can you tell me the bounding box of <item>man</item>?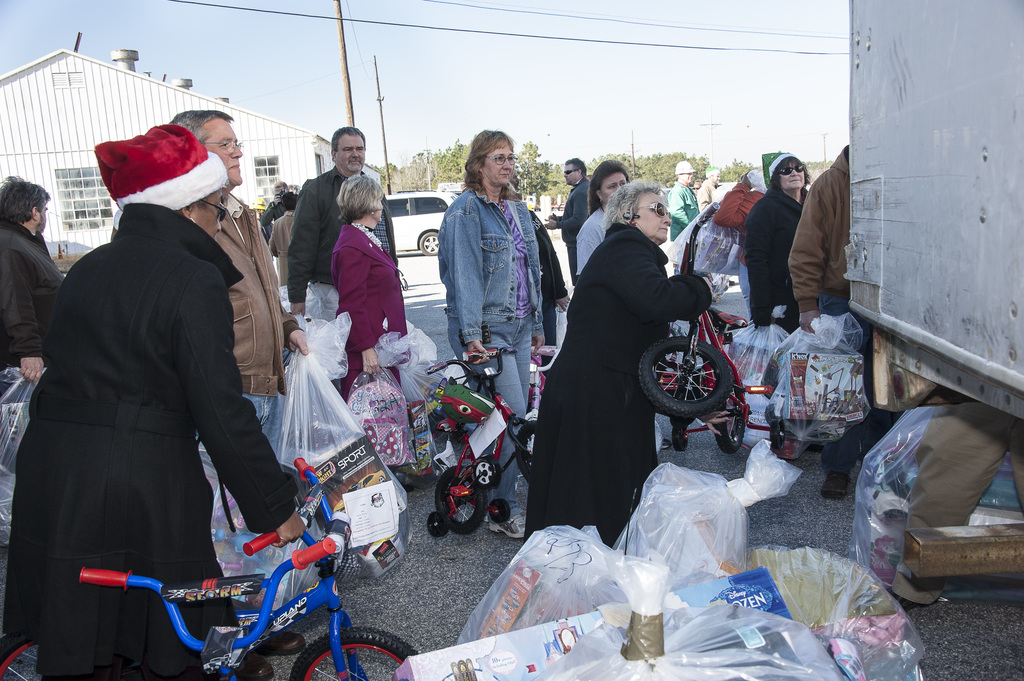
538 156 591 278.
